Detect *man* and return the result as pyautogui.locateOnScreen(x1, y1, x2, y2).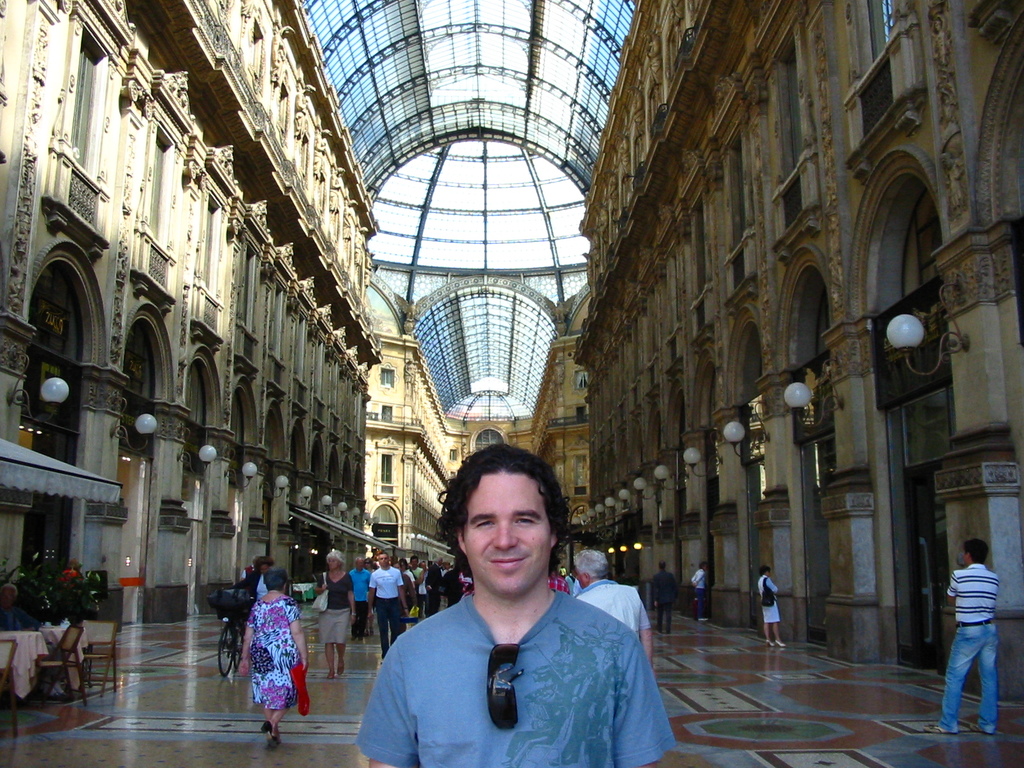
pyautogui.locateOnScreen(424, 557, 442, 618).
